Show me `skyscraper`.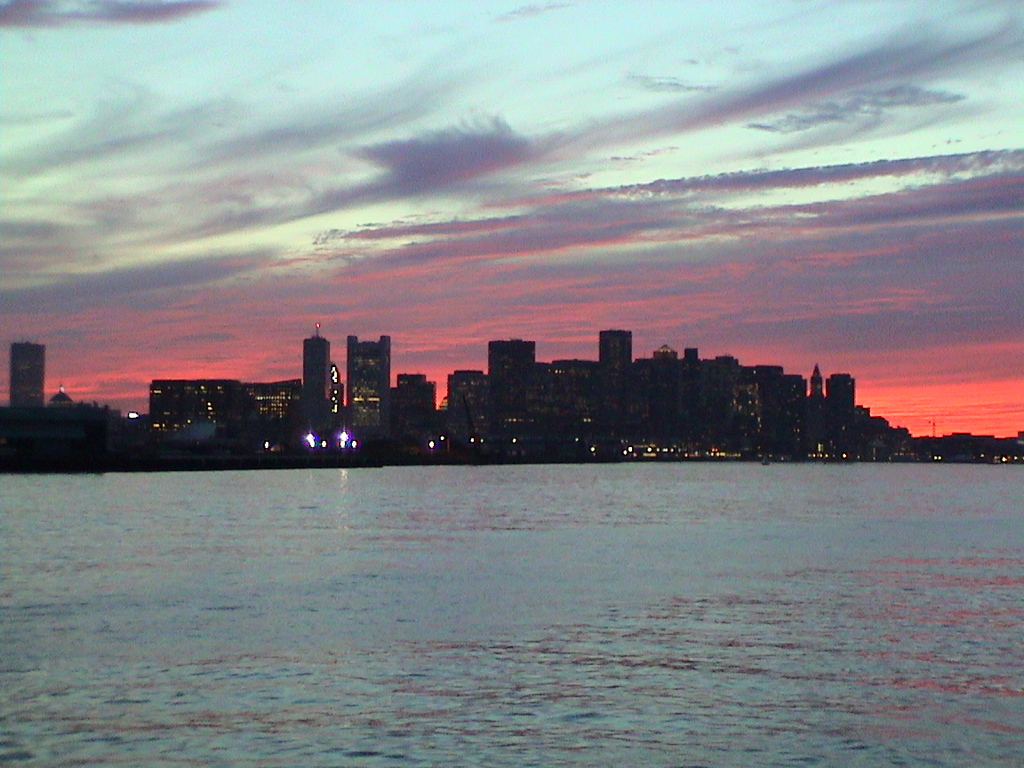
`skyscraper` is here: [left=596, top=325, right=662, bottom=423].
